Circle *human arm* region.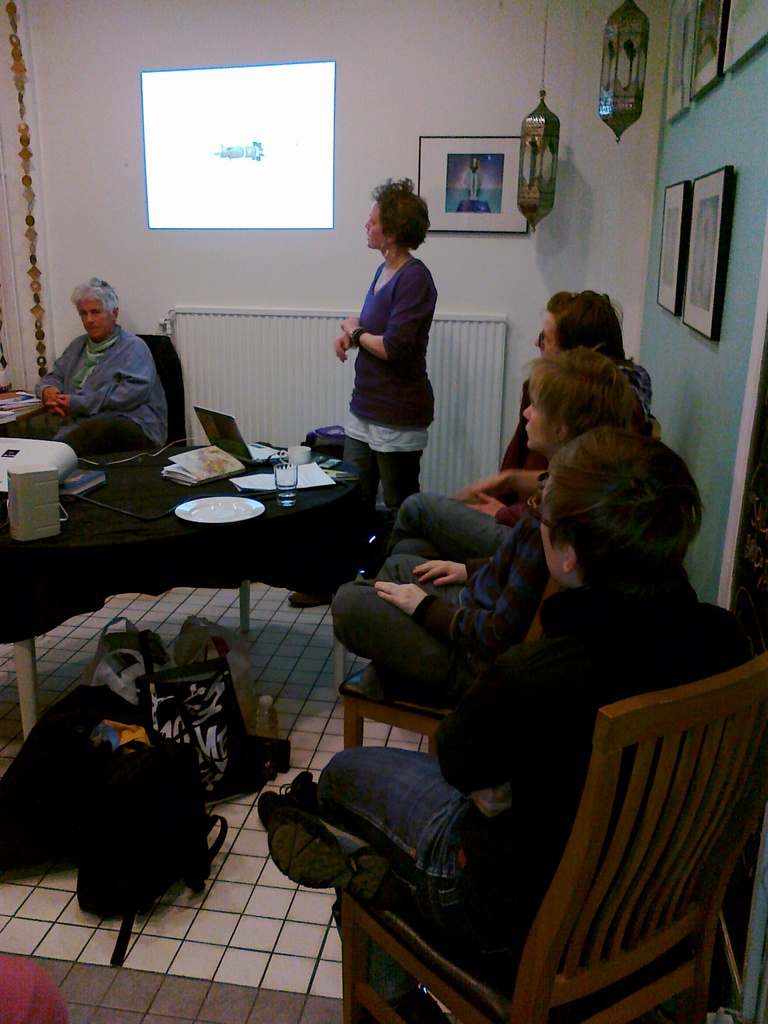
Region: <bbox>50, 335, 165, 417</bbox>.
